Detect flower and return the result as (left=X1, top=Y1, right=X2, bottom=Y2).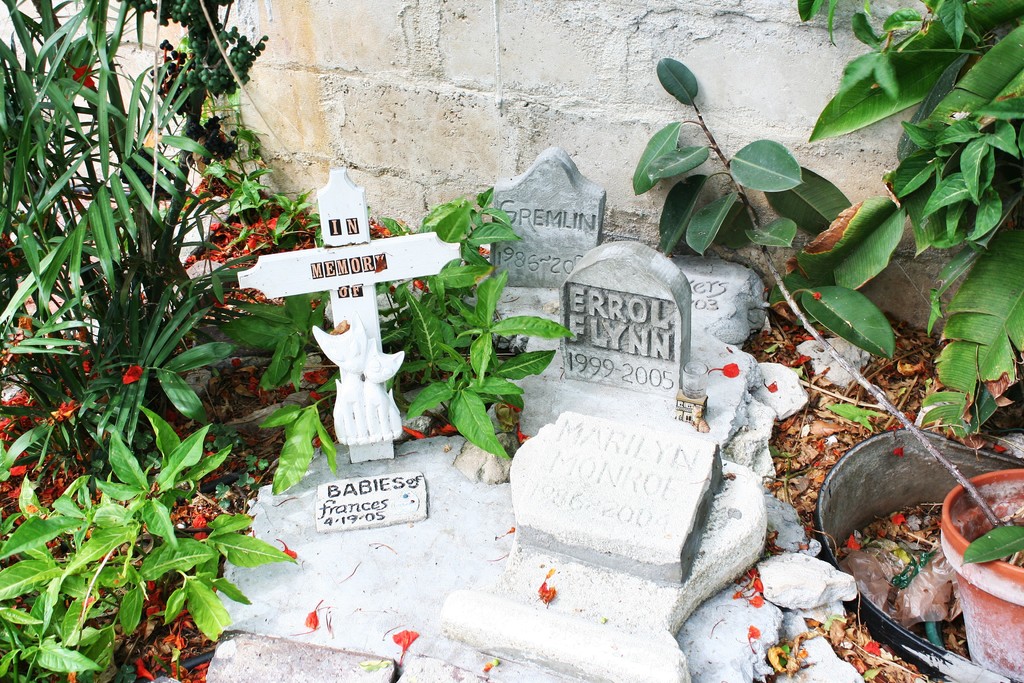
(left=276, top=537, right=300, bottom=559).
